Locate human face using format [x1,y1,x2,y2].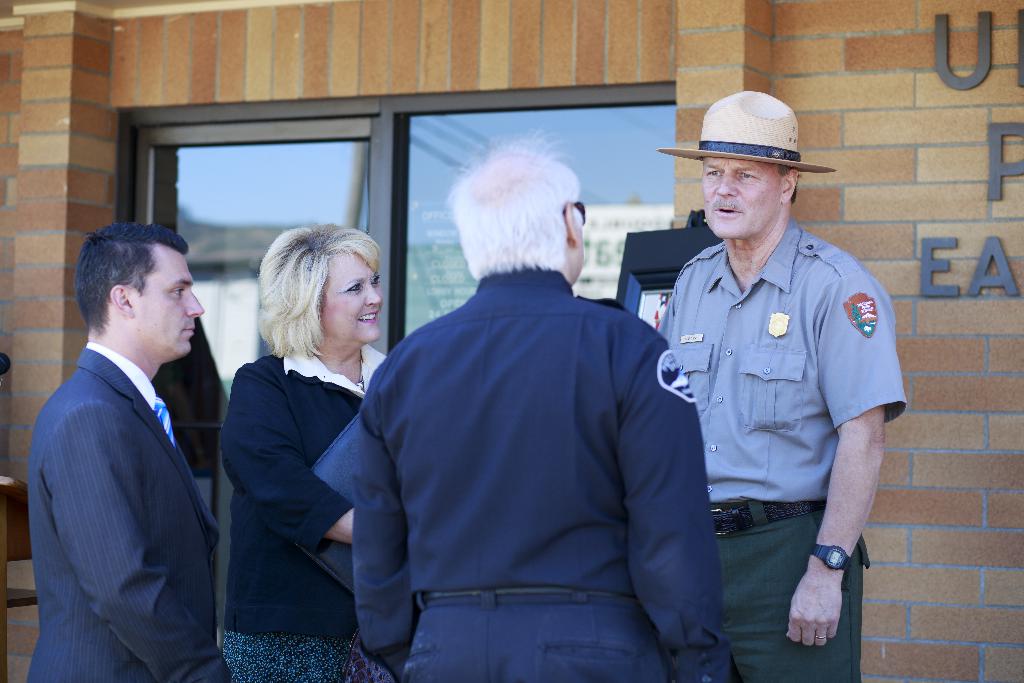
[322,254,387,343].
